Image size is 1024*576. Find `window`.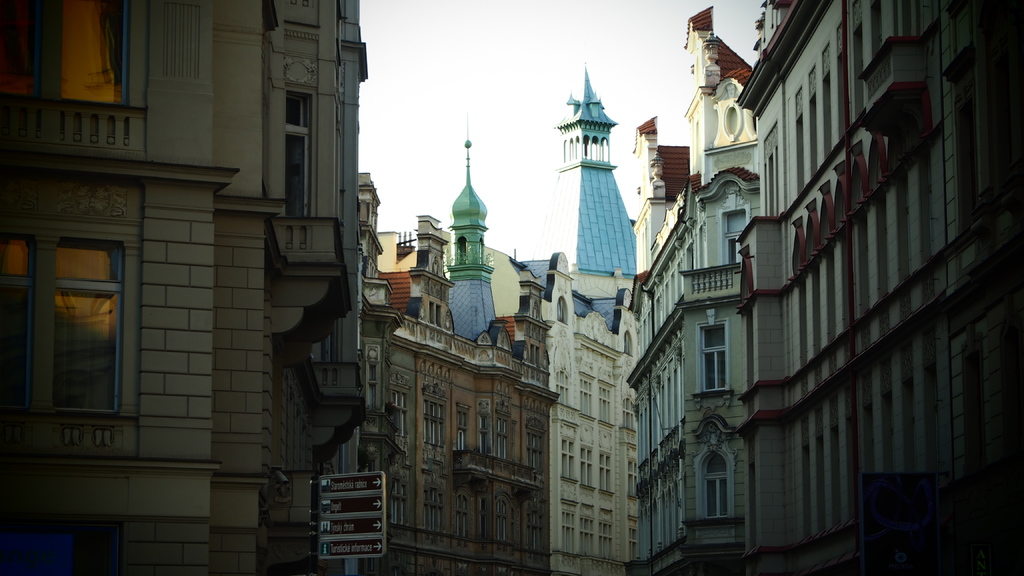
(618,395,636,432).
